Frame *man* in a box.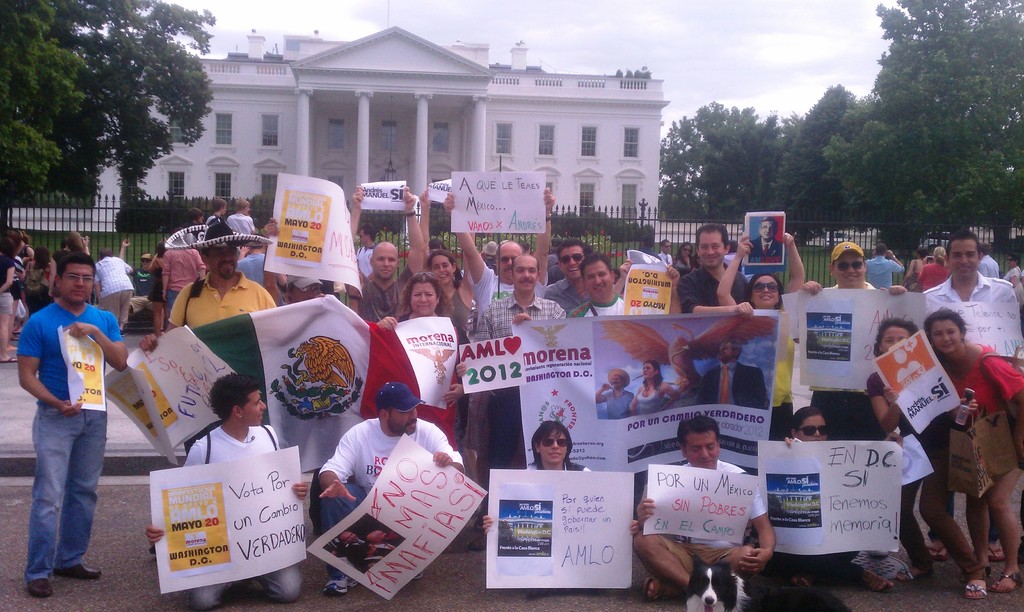
x1=14, y1=254, x2=130, y2=603.
